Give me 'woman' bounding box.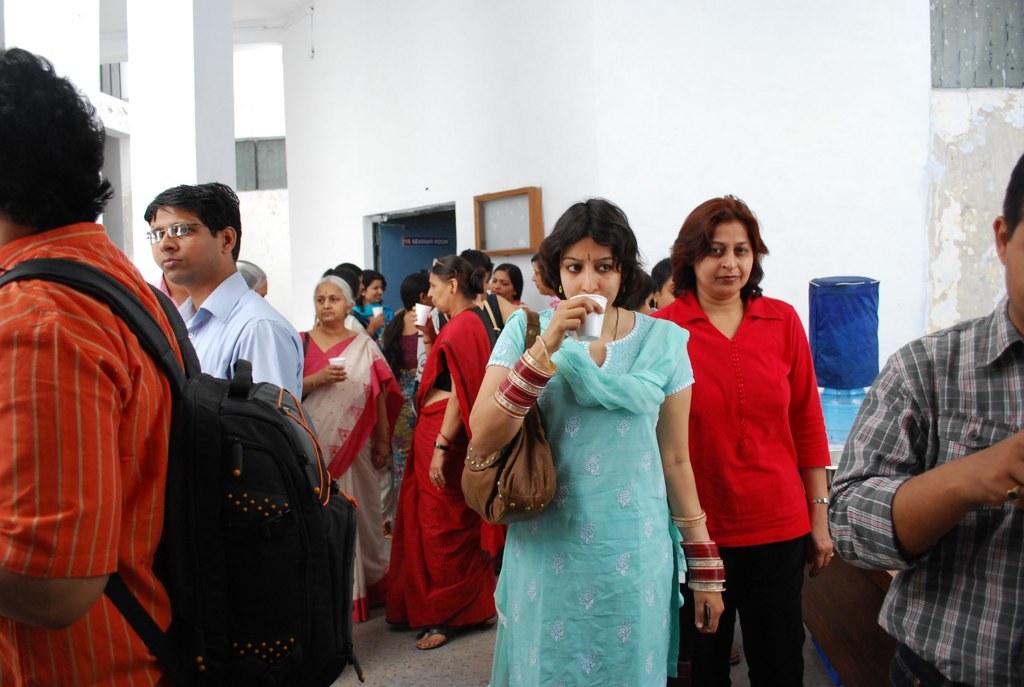
<region>330, 249, 382, 339</region>.
